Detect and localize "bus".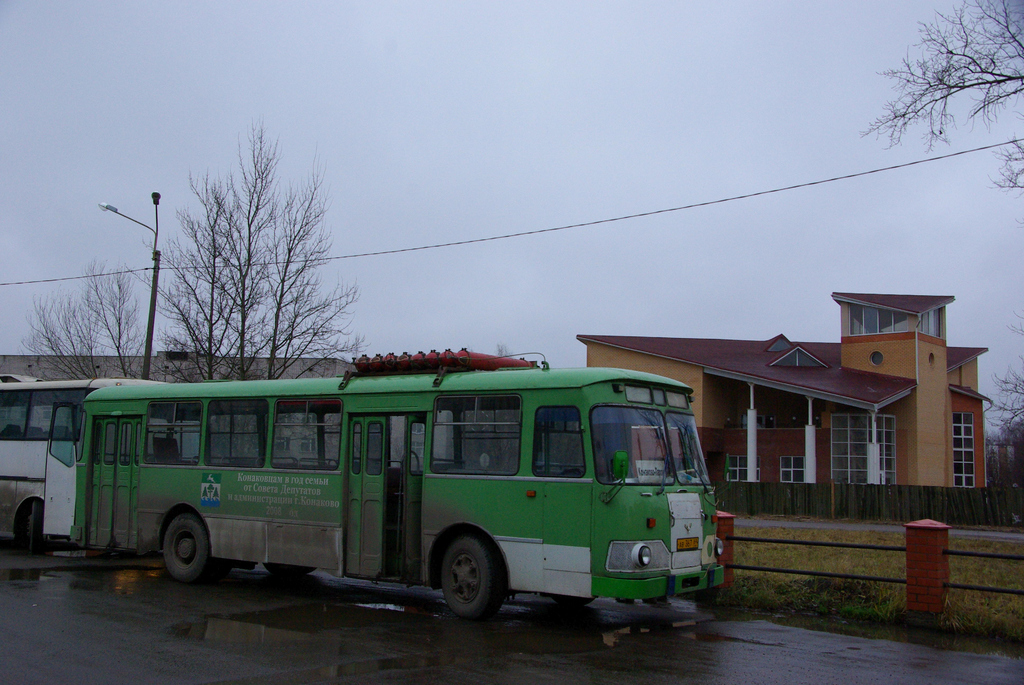
Localized at [x1=0, y1=375, x2=163, y2=557].
